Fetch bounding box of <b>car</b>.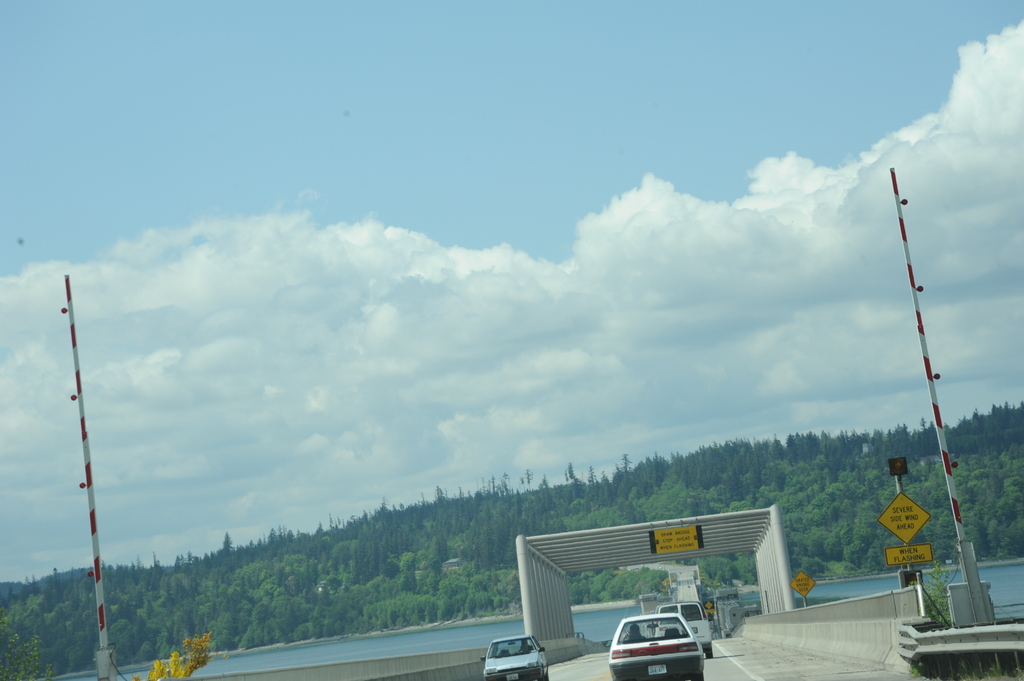
Bbox: (left=481, top=632, right=551, bottom=680).
